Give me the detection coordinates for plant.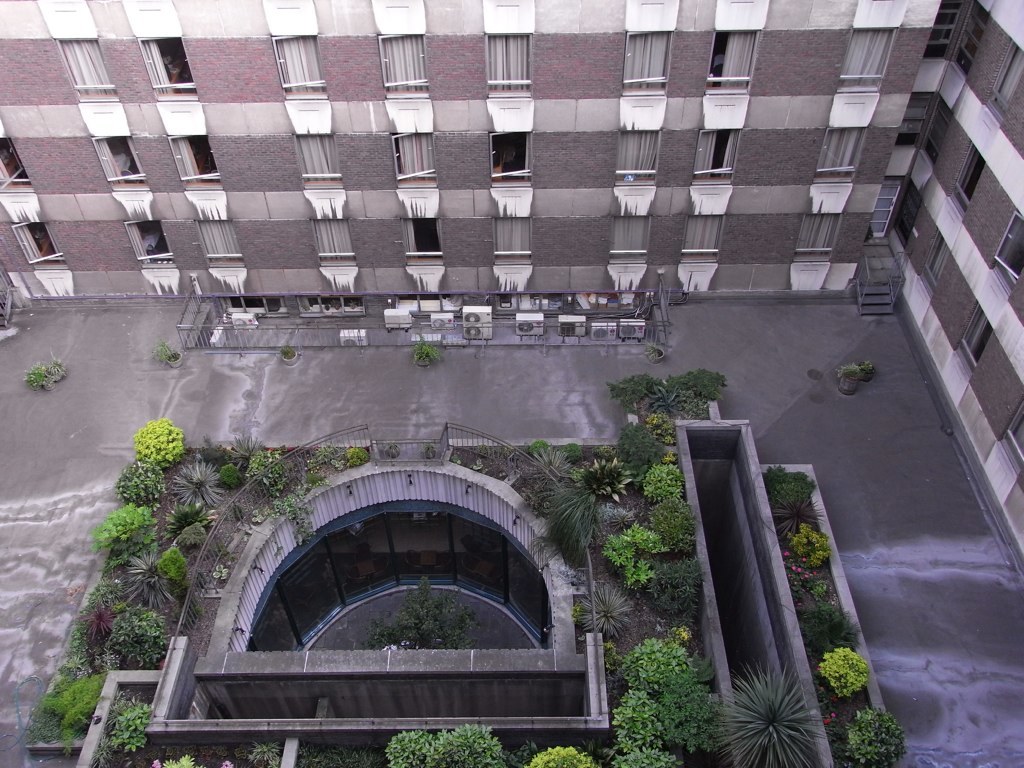
x1=529, y1=443, x2=552, y2=459.
